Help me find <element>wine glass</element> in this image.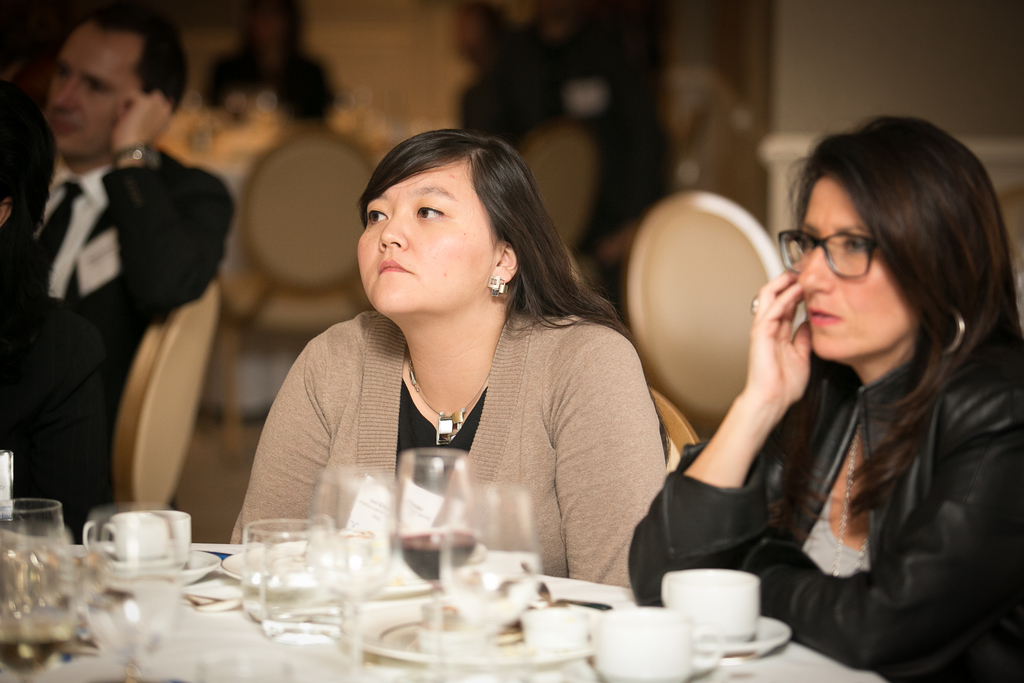
Found it: select_region(0, 499, 75, 678).
